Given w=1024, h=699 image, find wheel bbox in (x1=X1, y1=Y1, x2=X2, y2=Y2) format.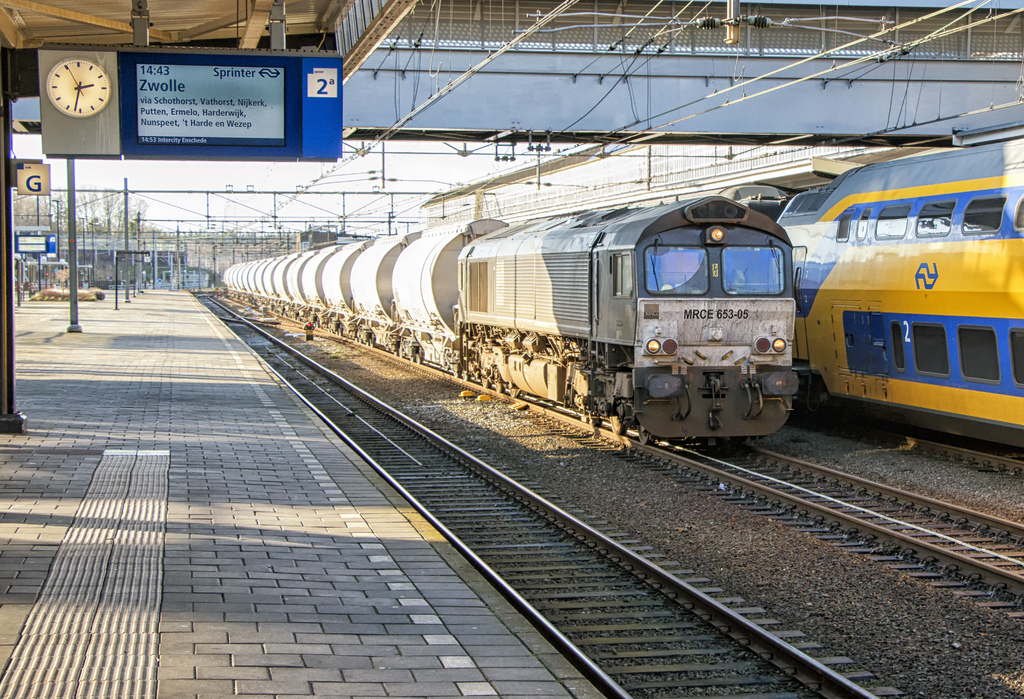
(x1=733, y1=436, x2=756, y2=449).
